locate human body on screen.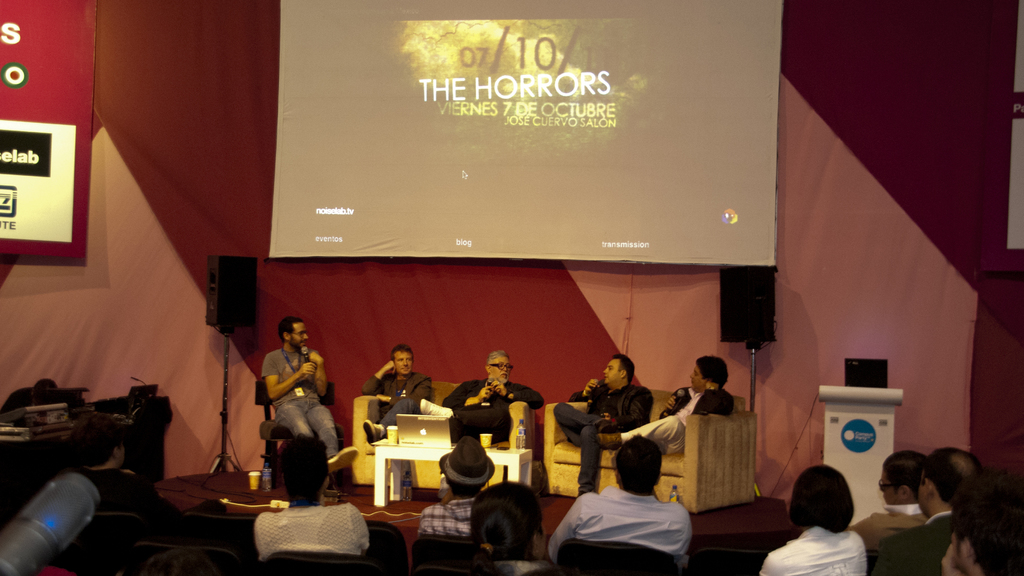
On screen at <region>415, 374, 552, 445</region>.
